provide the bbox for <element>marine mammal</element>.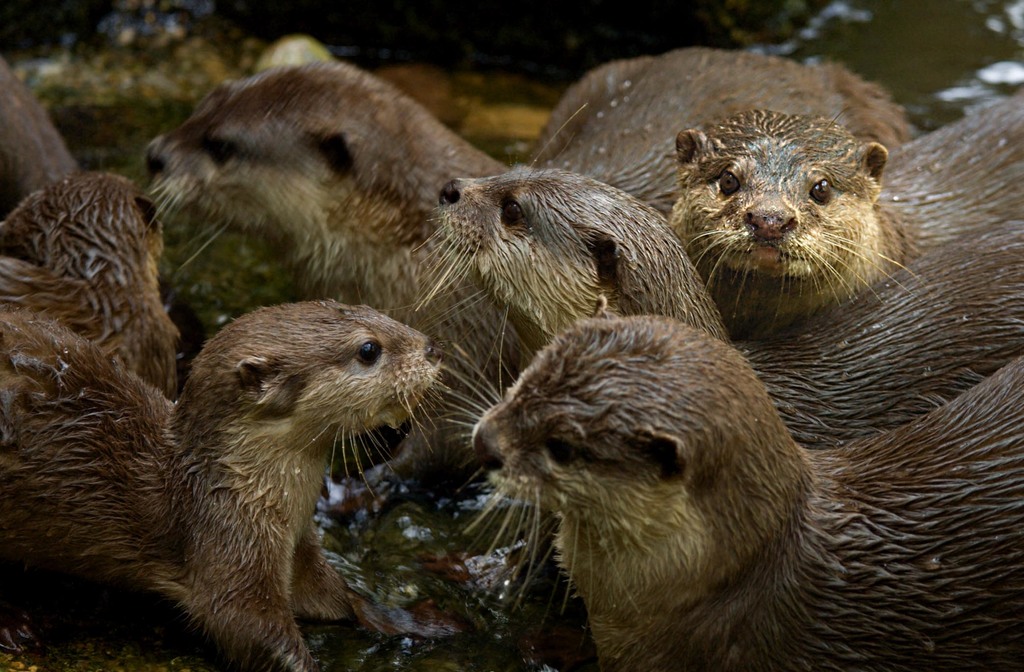
crop(440, 313, 1023, 671).
